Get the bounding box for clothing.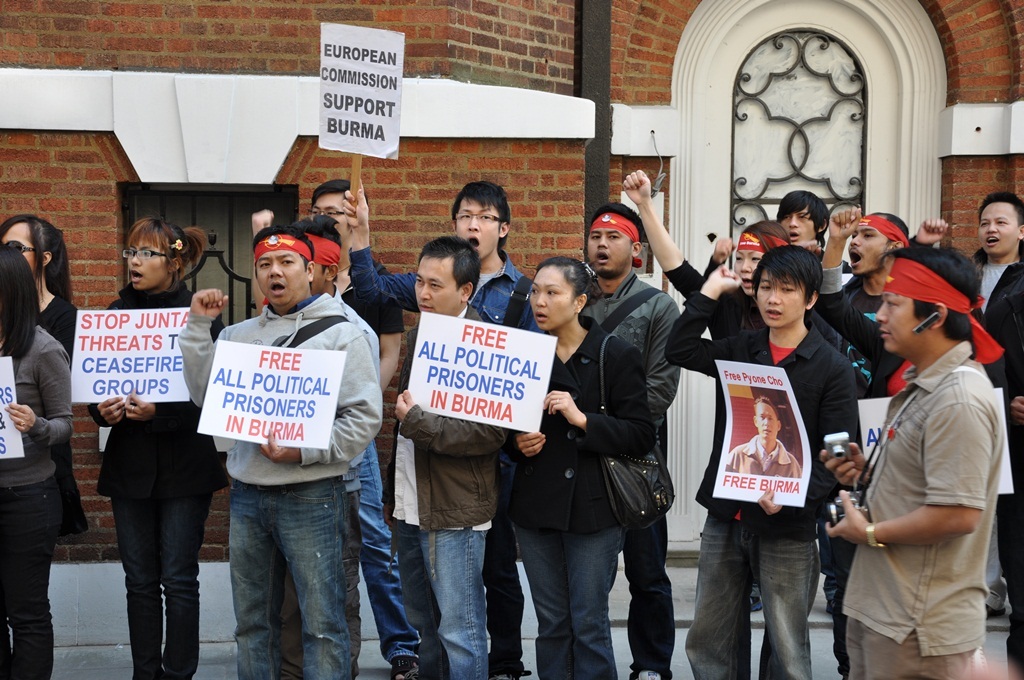
rect(978, 242, 1023, 617).
